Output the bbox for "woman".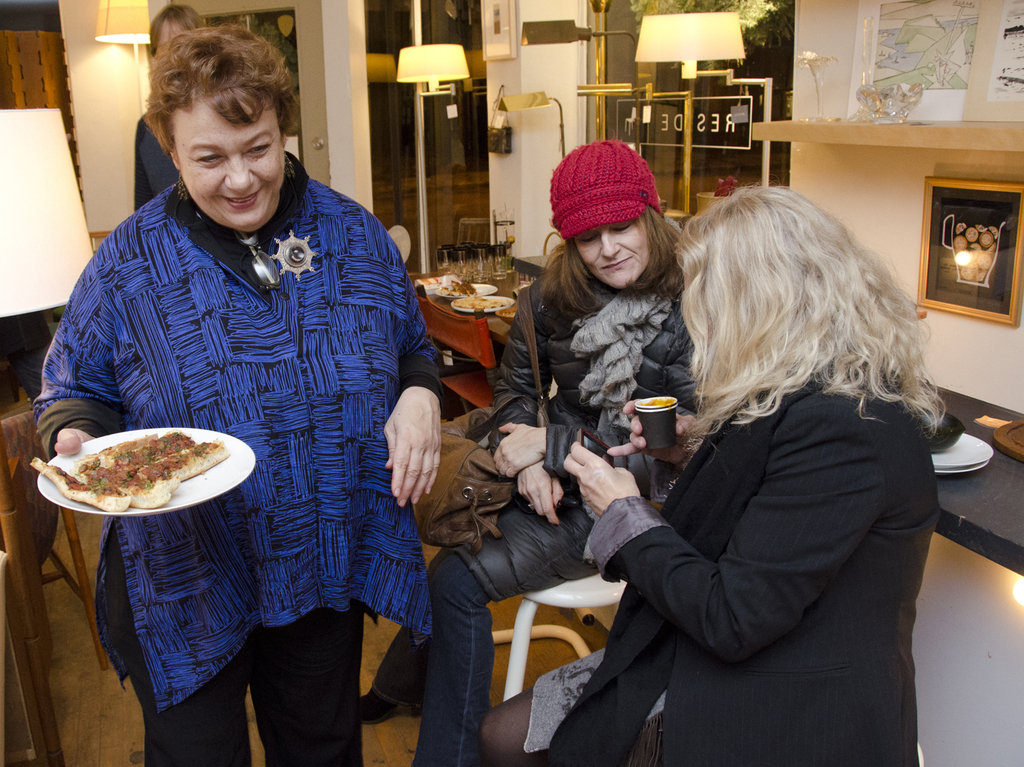
locate(559, 173, 956, 756).
